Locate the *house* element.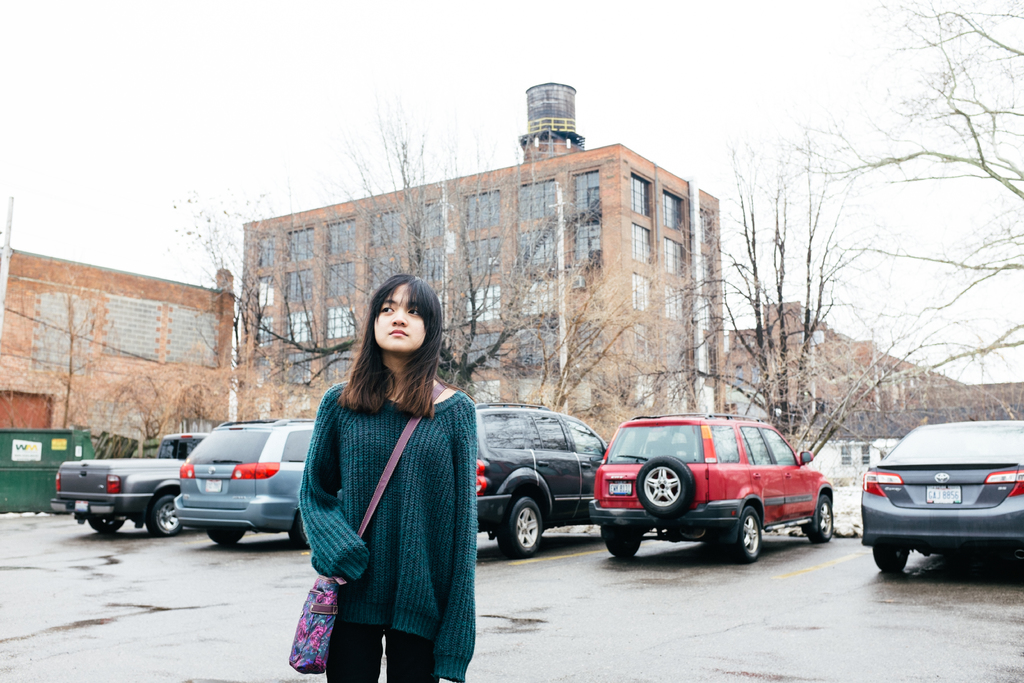
Element bbox: locate(257, 80, 724, 411).
